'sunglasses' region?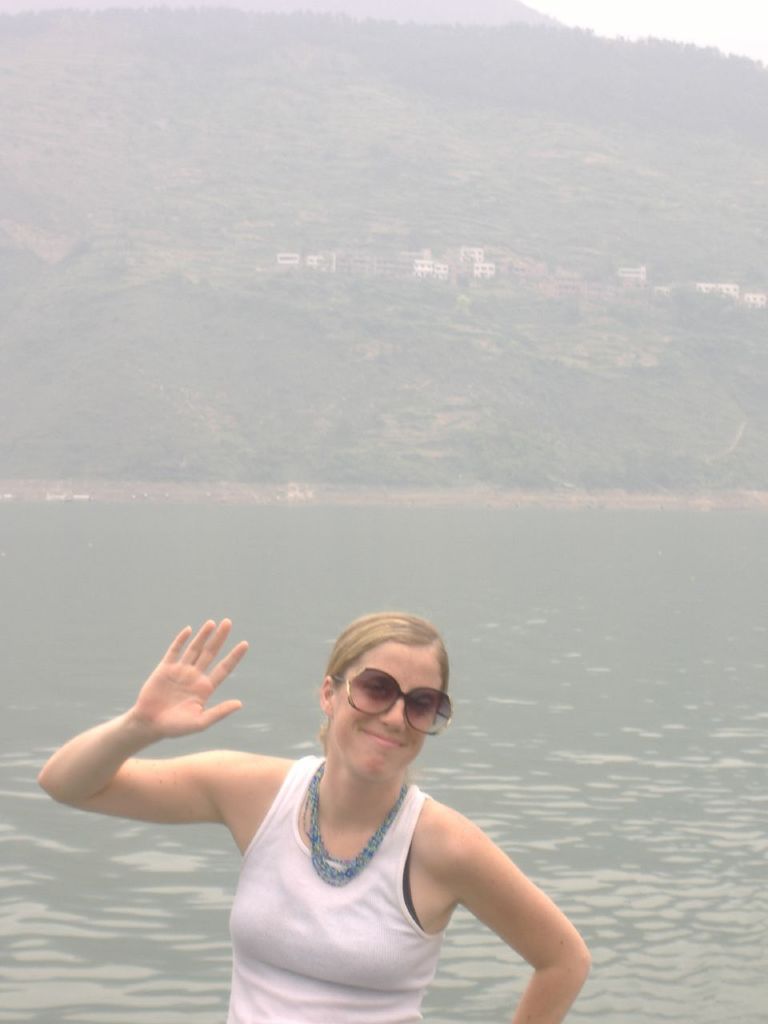
rect(334, 664, 454, 731)
